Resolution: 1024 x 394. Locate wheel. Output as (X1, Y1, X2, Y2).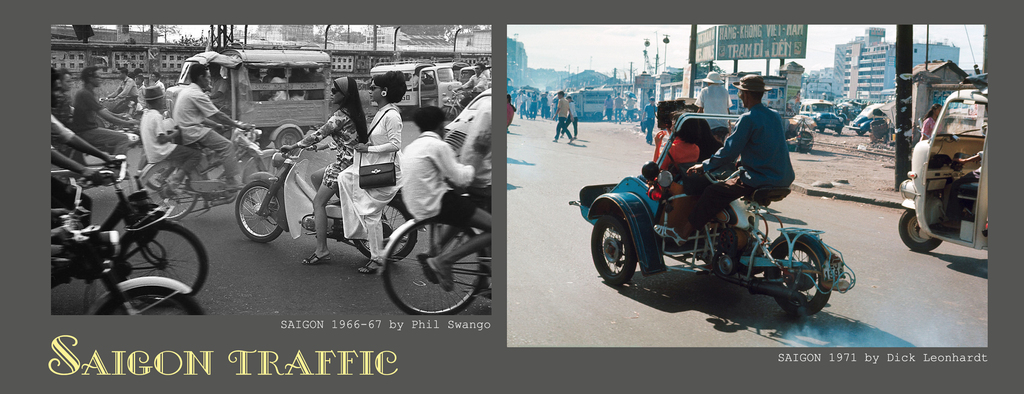
(769, 242, 829, 318).
